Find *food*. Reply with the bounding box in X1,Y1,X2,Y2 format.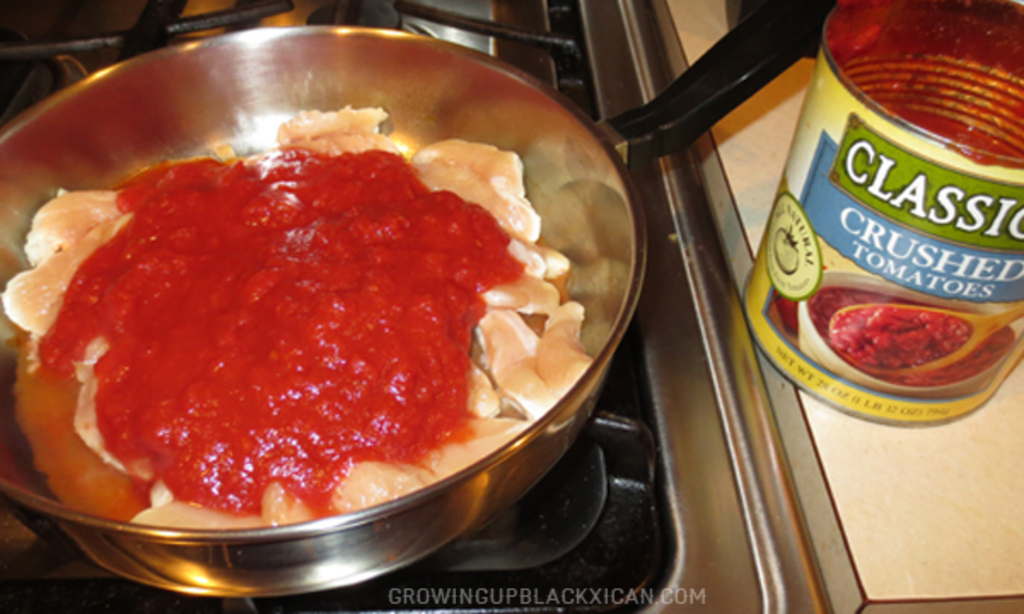
809,287,1019,389.
